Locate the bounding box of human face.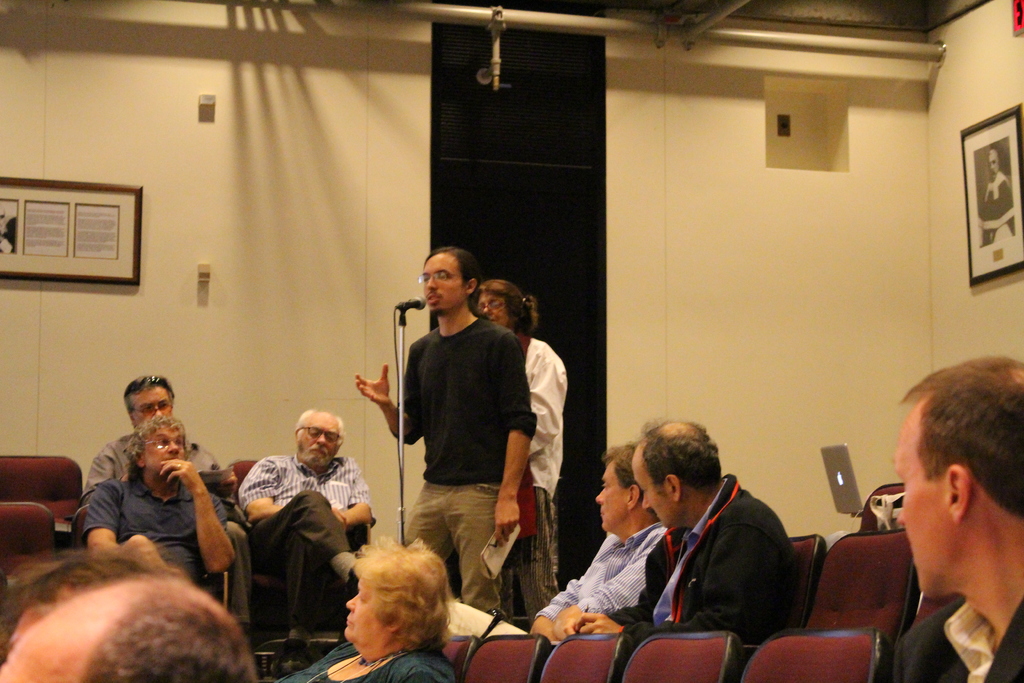
Bounding box: left=134, top=381, right=186, bottom=429.
